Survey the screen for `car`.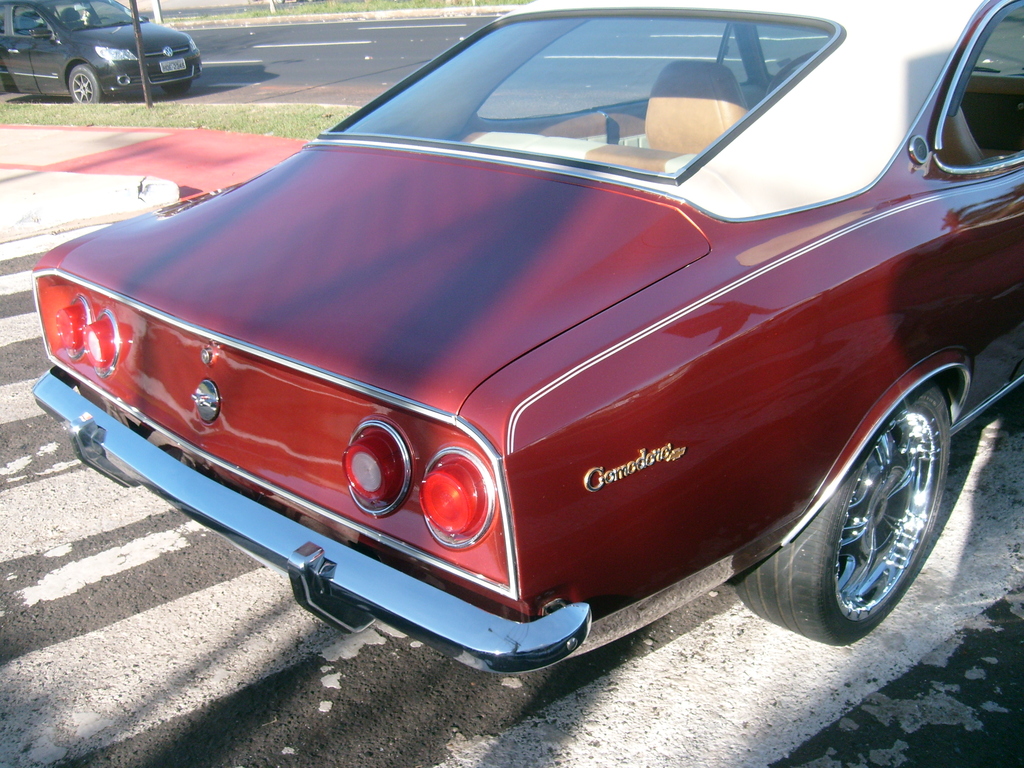
Survey found: [left=0, top=0, right=202, bottom=103].
